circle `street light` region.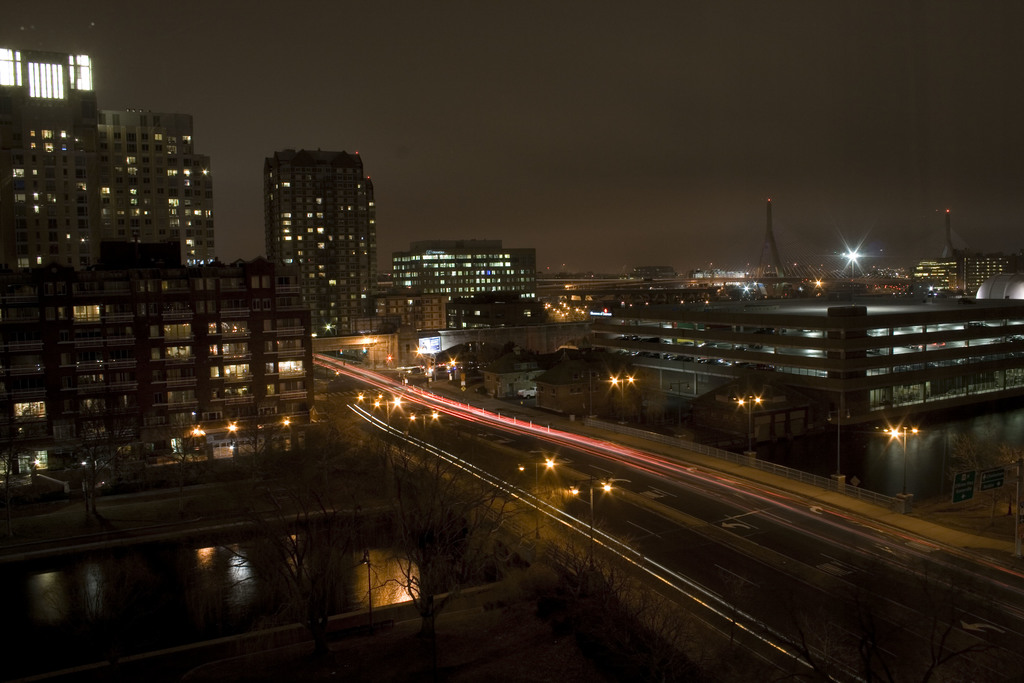
Region: 519/456/563/545.
